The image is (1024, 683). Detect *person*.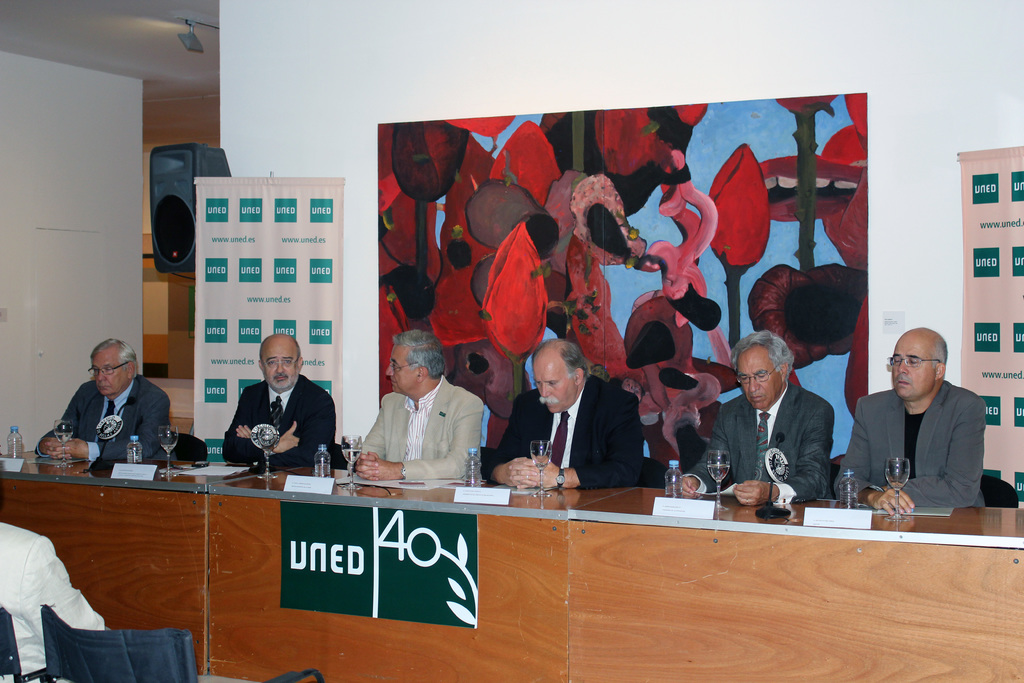
Detection: crop(673, 327, 842, 506).
